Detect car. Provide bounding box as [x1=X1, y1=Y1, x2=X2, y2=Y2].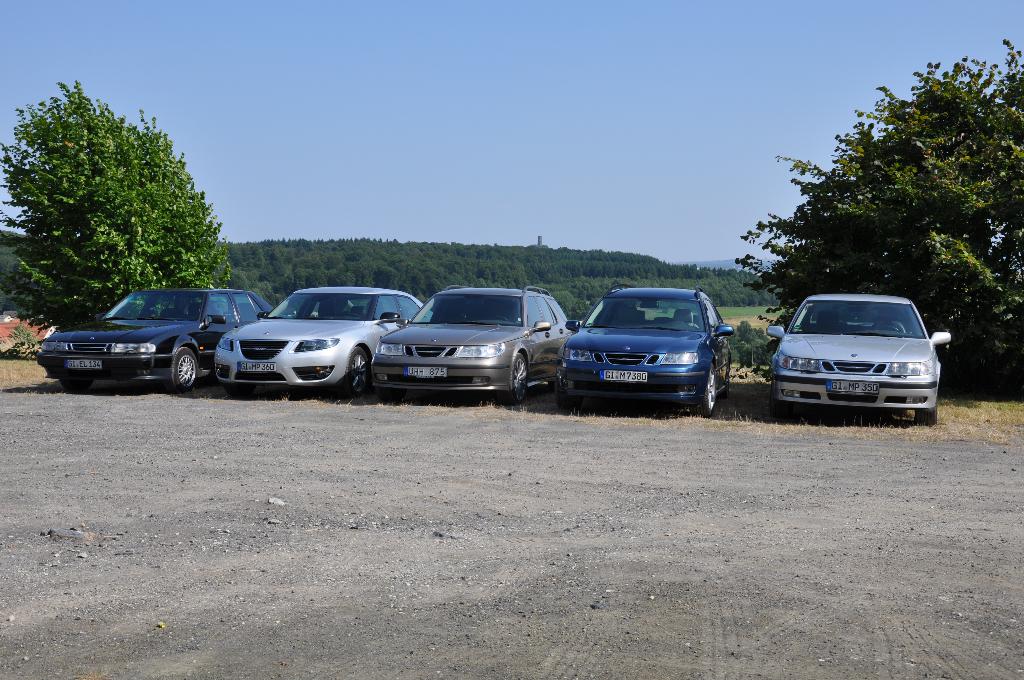
[x1=766, y1=287, x2=948, y2=427].
